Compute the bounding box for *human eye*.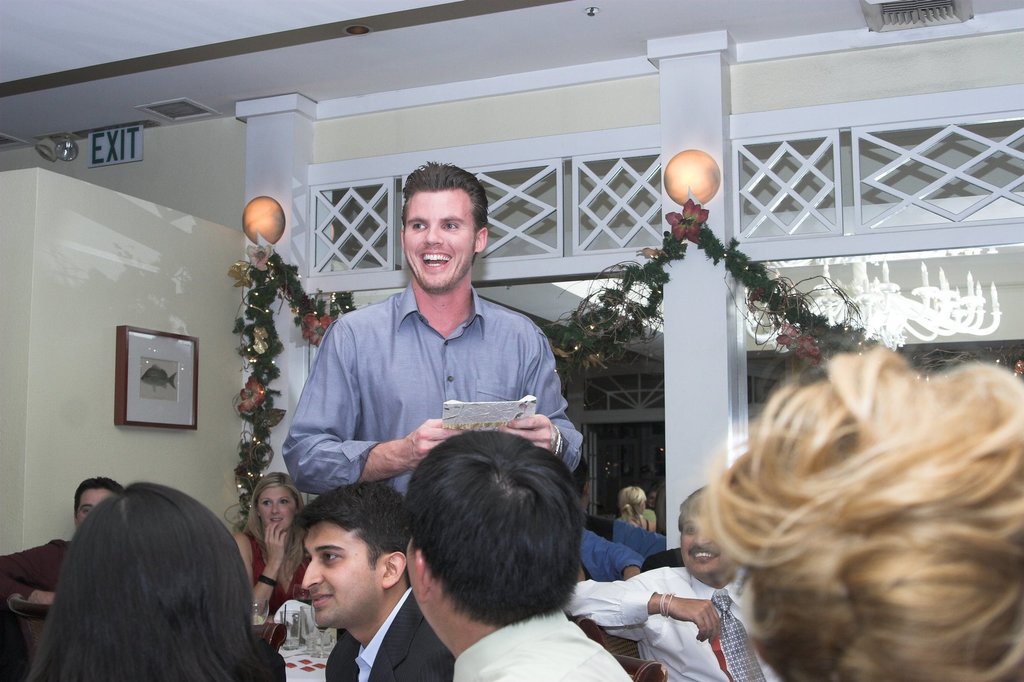
{"left": 409, "top": 220, "right": 430, "bottom": 232}.
